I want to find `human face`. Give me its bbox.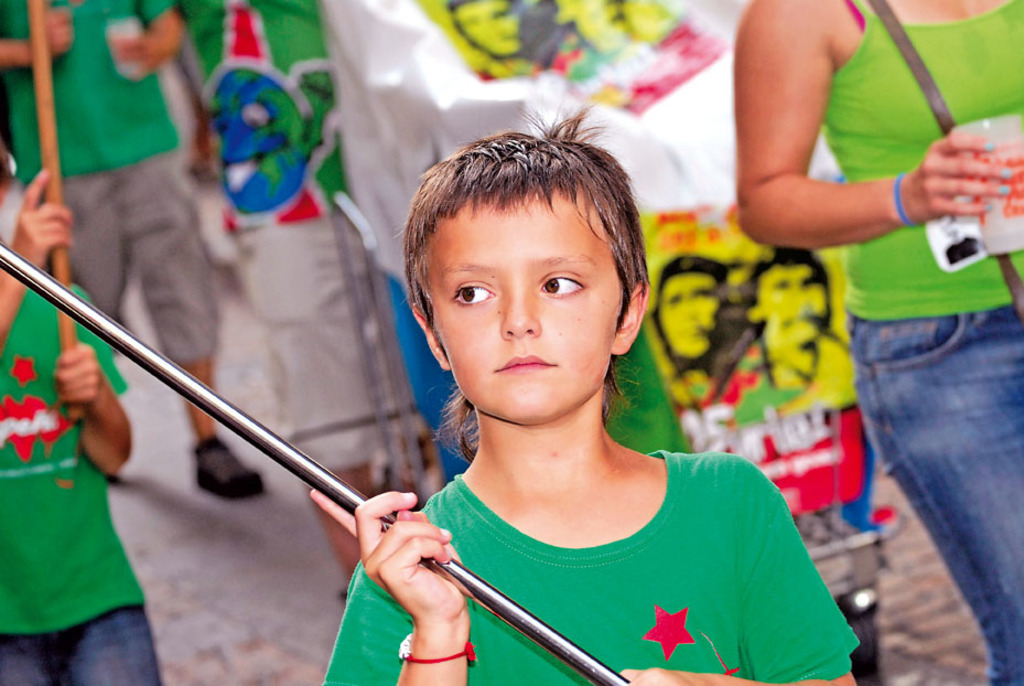
left=658, top=272, right=720, bottom=358.
